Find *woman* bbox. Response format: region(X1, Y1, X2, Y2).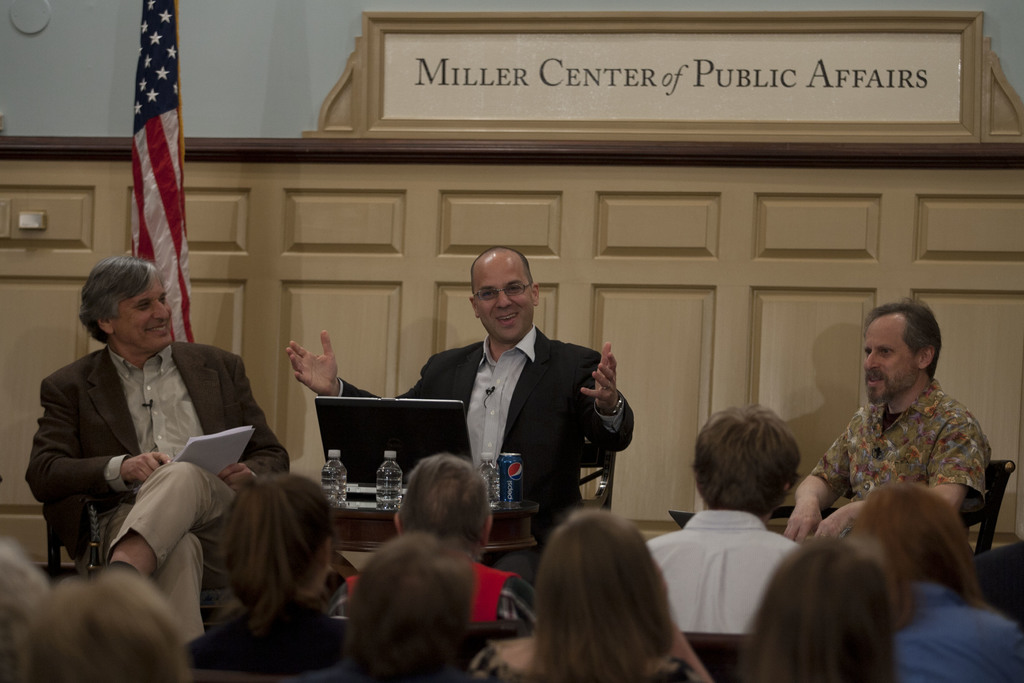
region(462, 508, 714, 682).
